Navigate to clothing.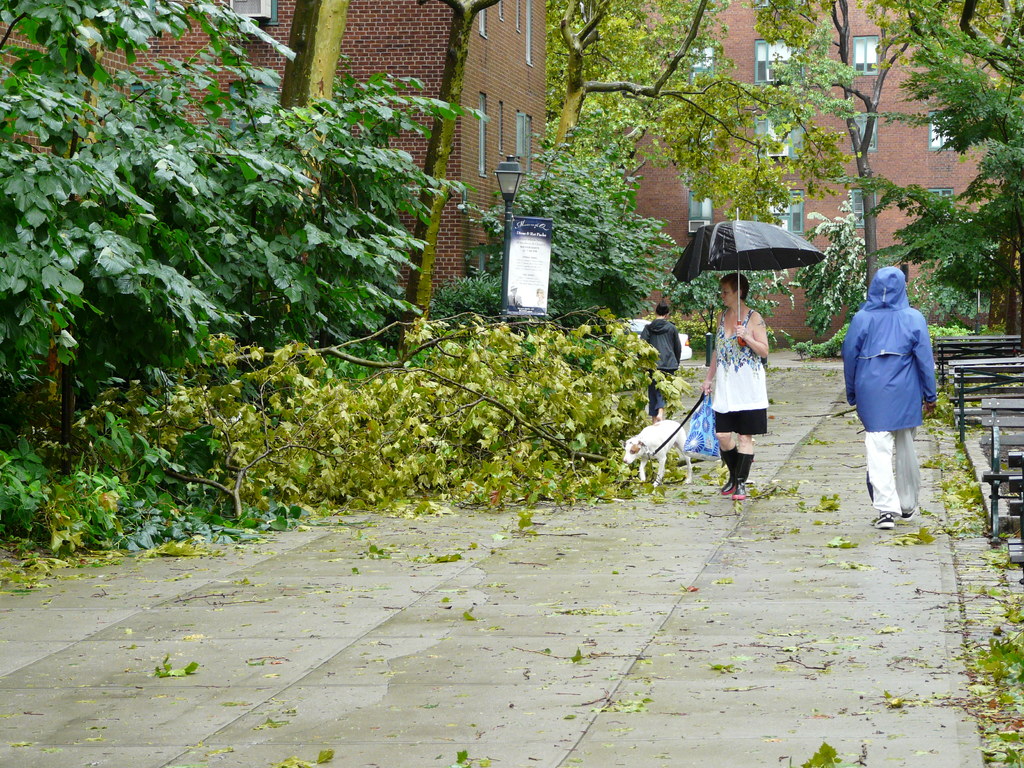
Navigation target: Rect(710, 303, 771, 433).
